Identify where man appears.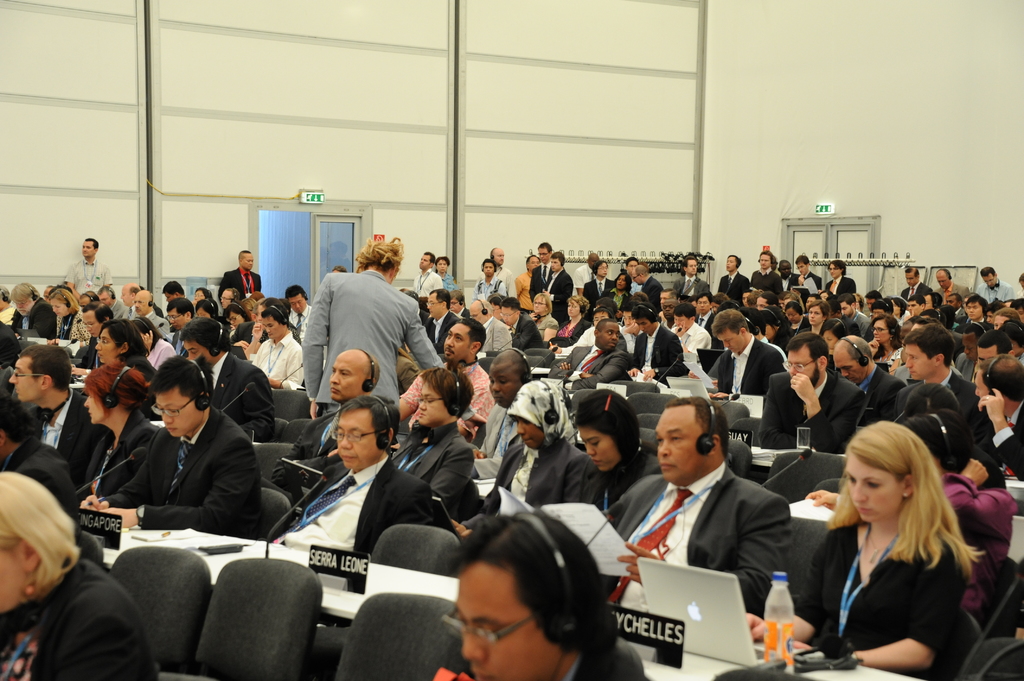
Appears at 267/393/462/559.
